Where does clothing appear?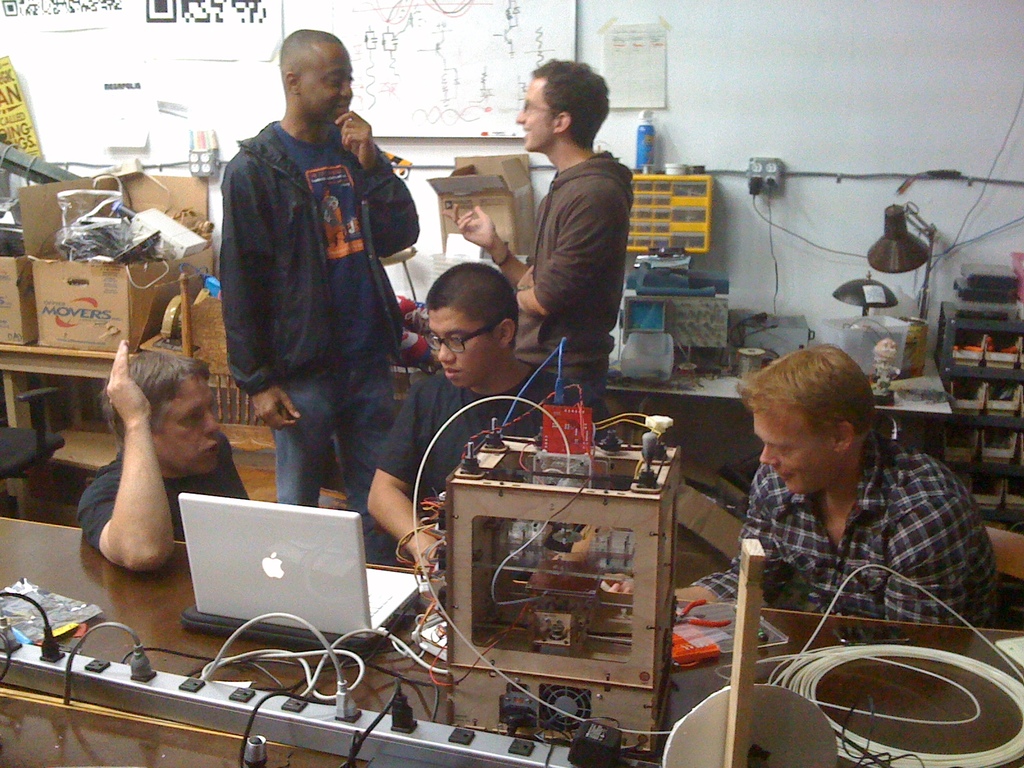
Appears at BBox(214, 115, 425, 566).
